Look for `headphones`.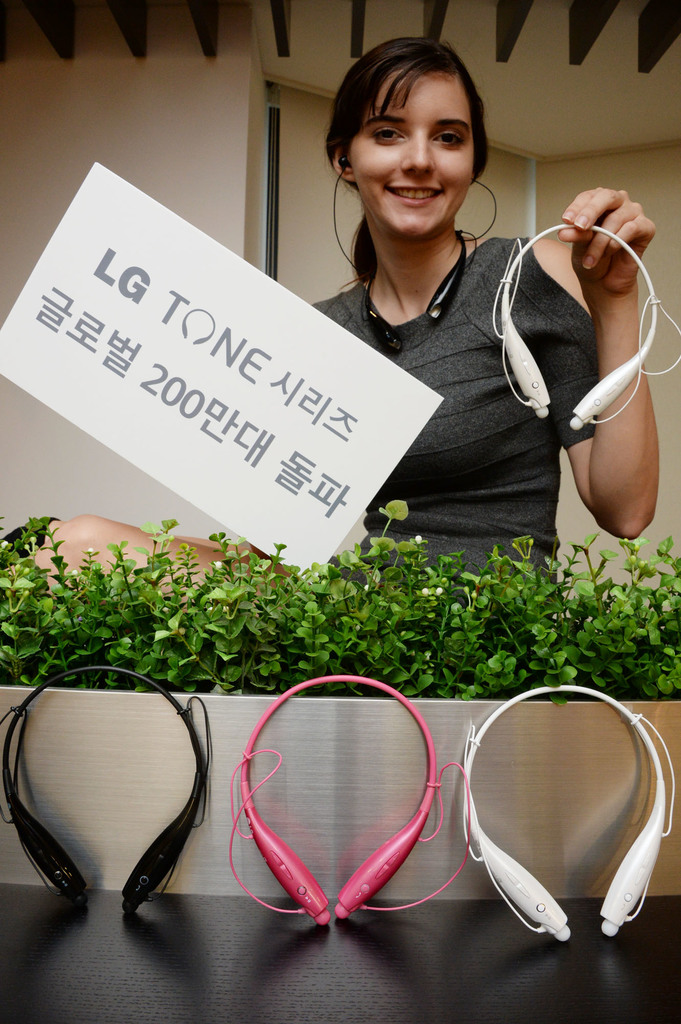
Found: <bbox>458, 682, 675, 937</bbox>.
